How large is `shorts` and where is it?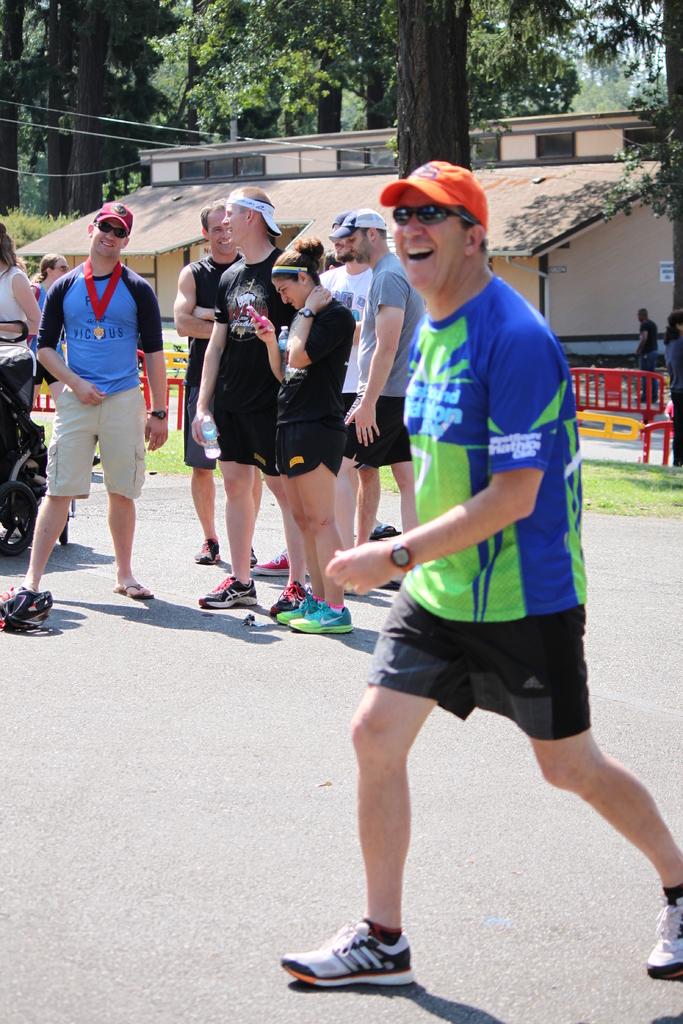
Bounding box: crop(213, 424, 274, 475).
